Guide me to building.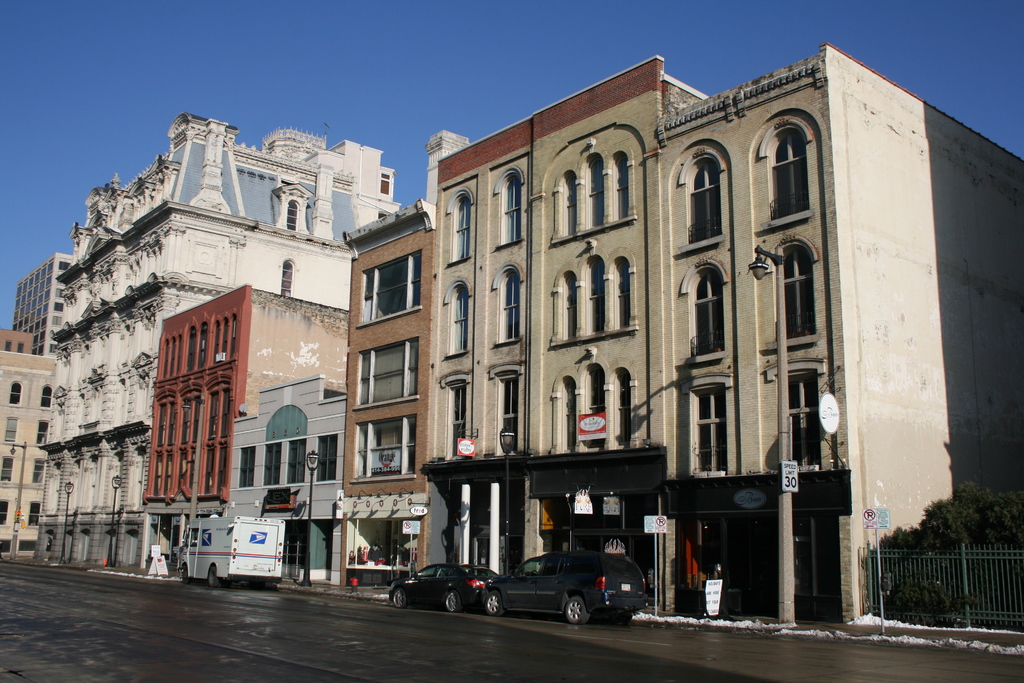
Guidance: (left=15, top=249, right=78, bottom=350).
